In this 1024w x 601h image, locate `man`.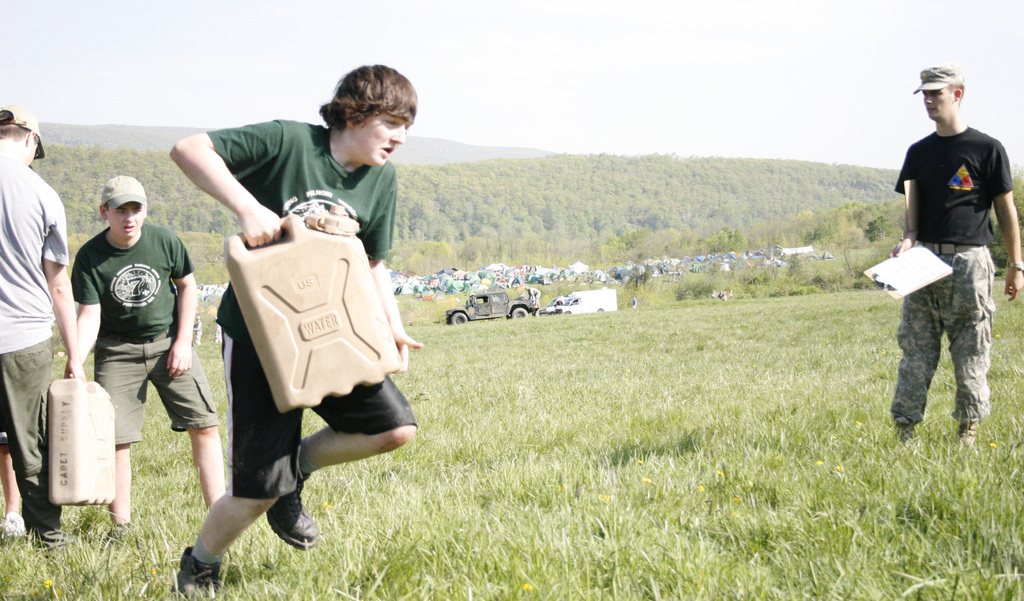
Bounding box: 172 63 416 600.
